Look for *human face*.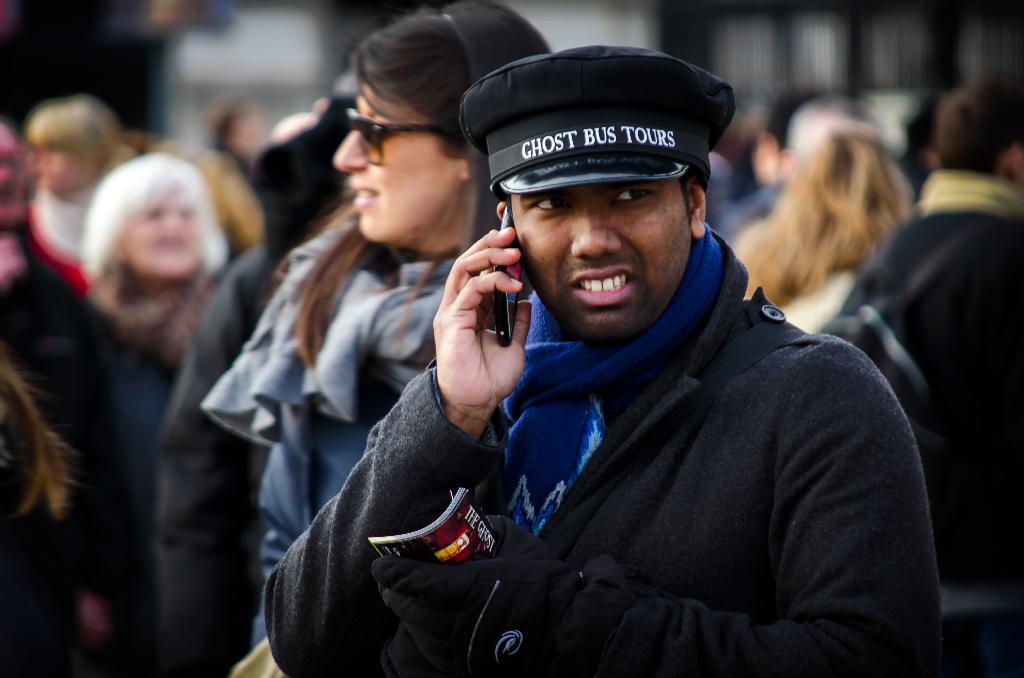
Found: x1=333, y1=84, x2=456, y2=240.
